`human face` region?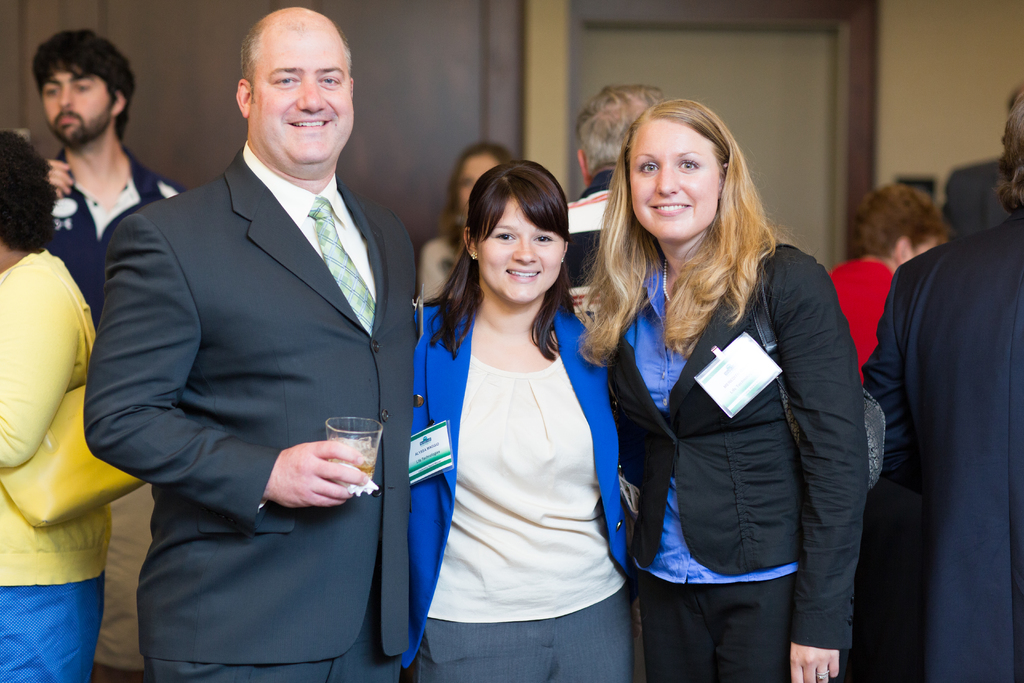
(left=40, top=58, right=113, bottom=139)
